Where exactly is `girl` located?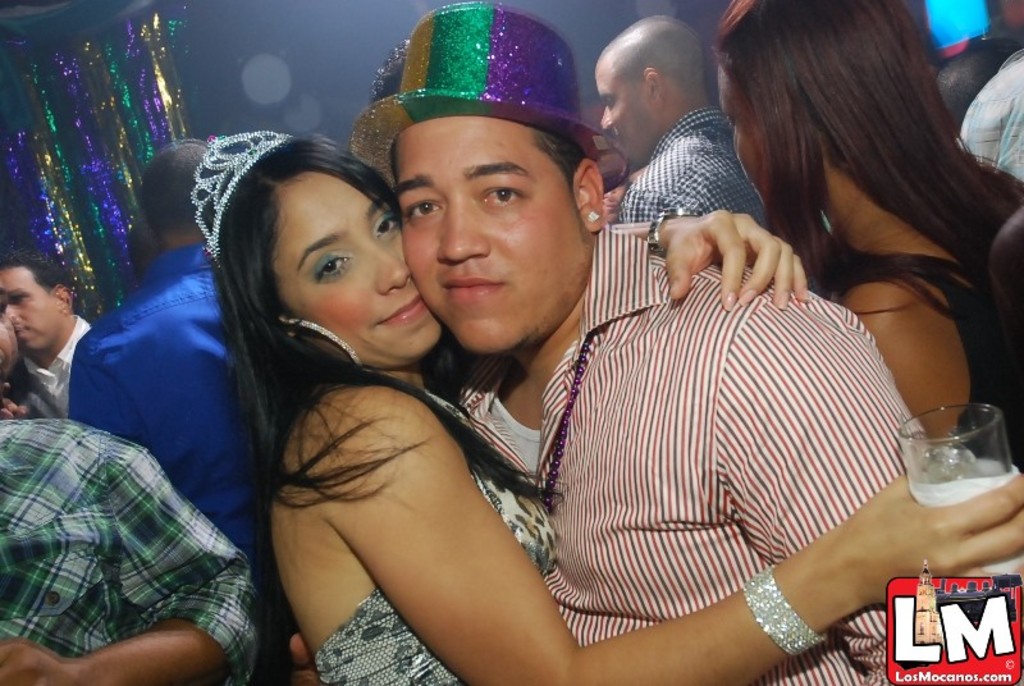
Its bounding box is <region>193, 137, 1023, 685</region>.
